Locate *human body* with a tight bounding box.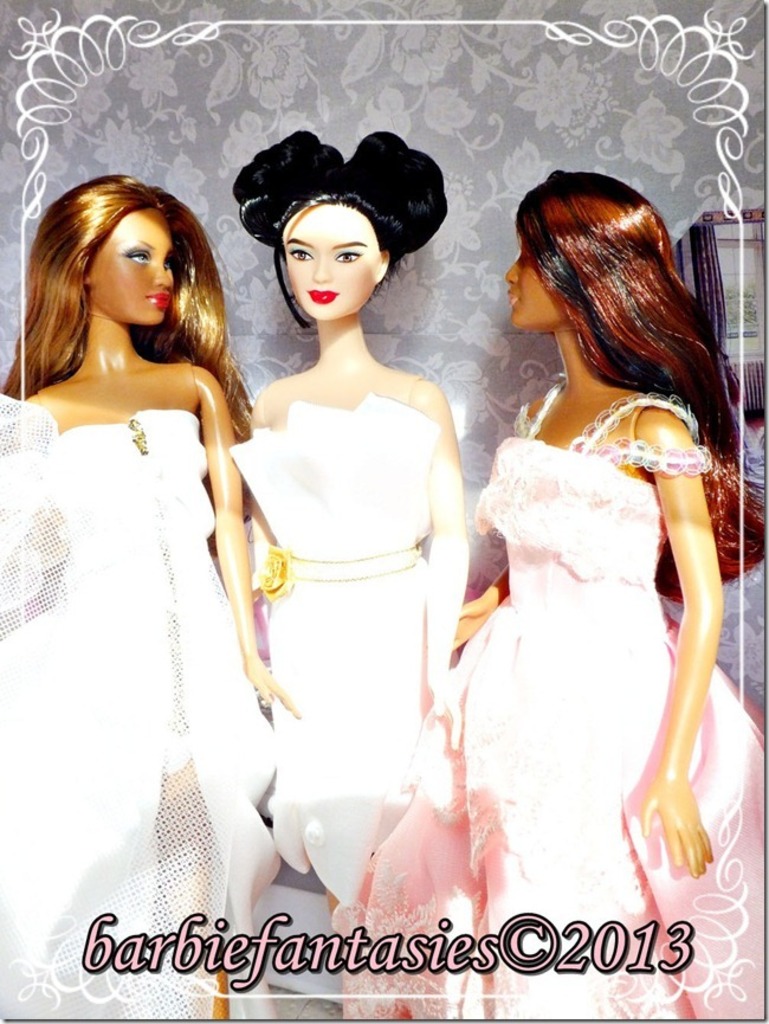
[240,142,459,945].
